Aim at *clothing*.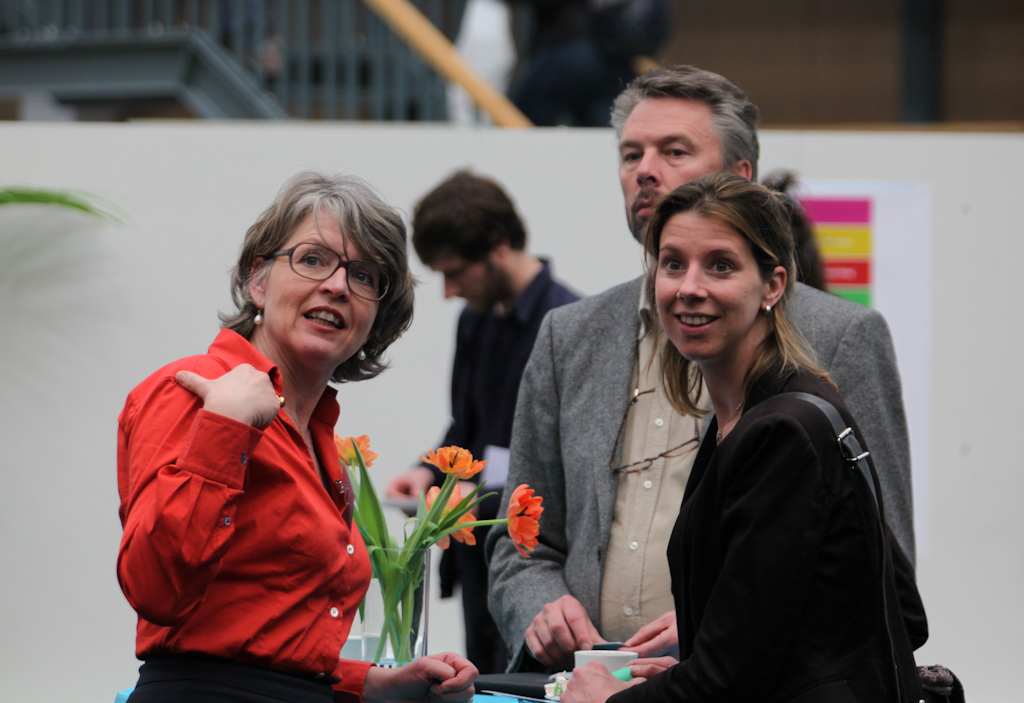
Aimed at [left=408, top=253, right=593, bottom=683].
